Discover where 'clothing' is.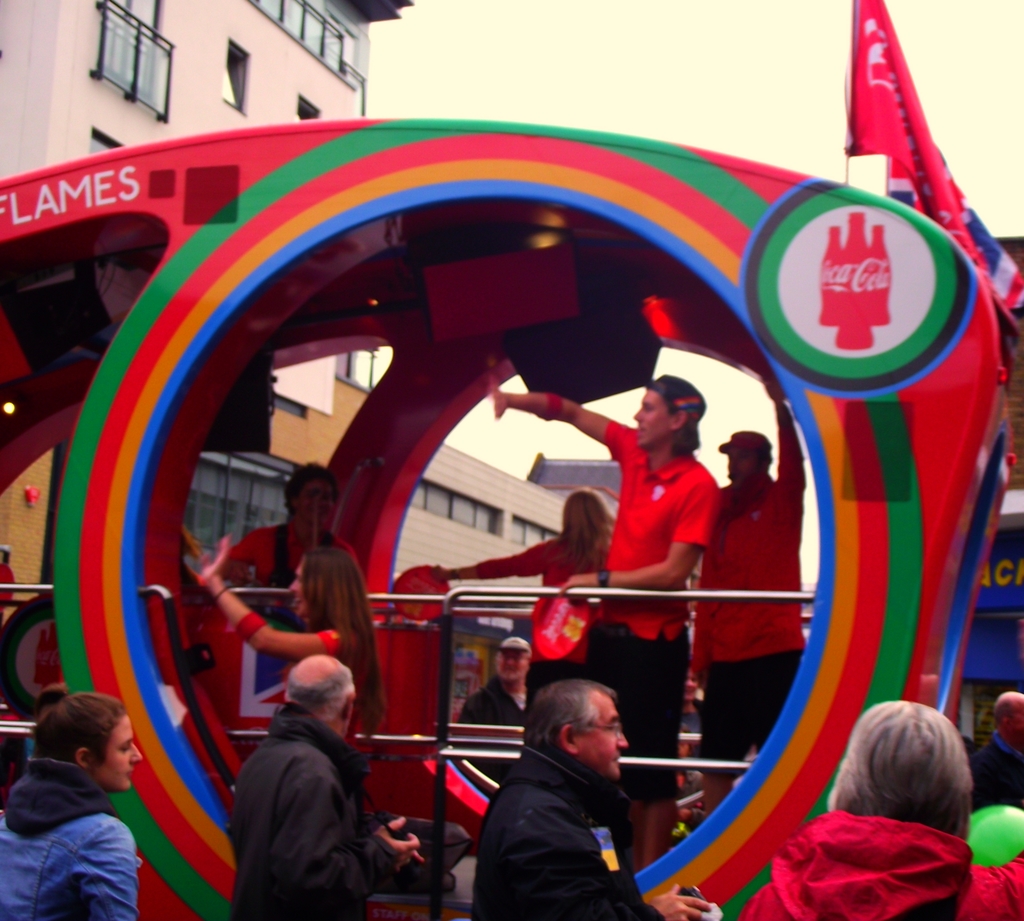
Discovered at [8,757,138,912].
